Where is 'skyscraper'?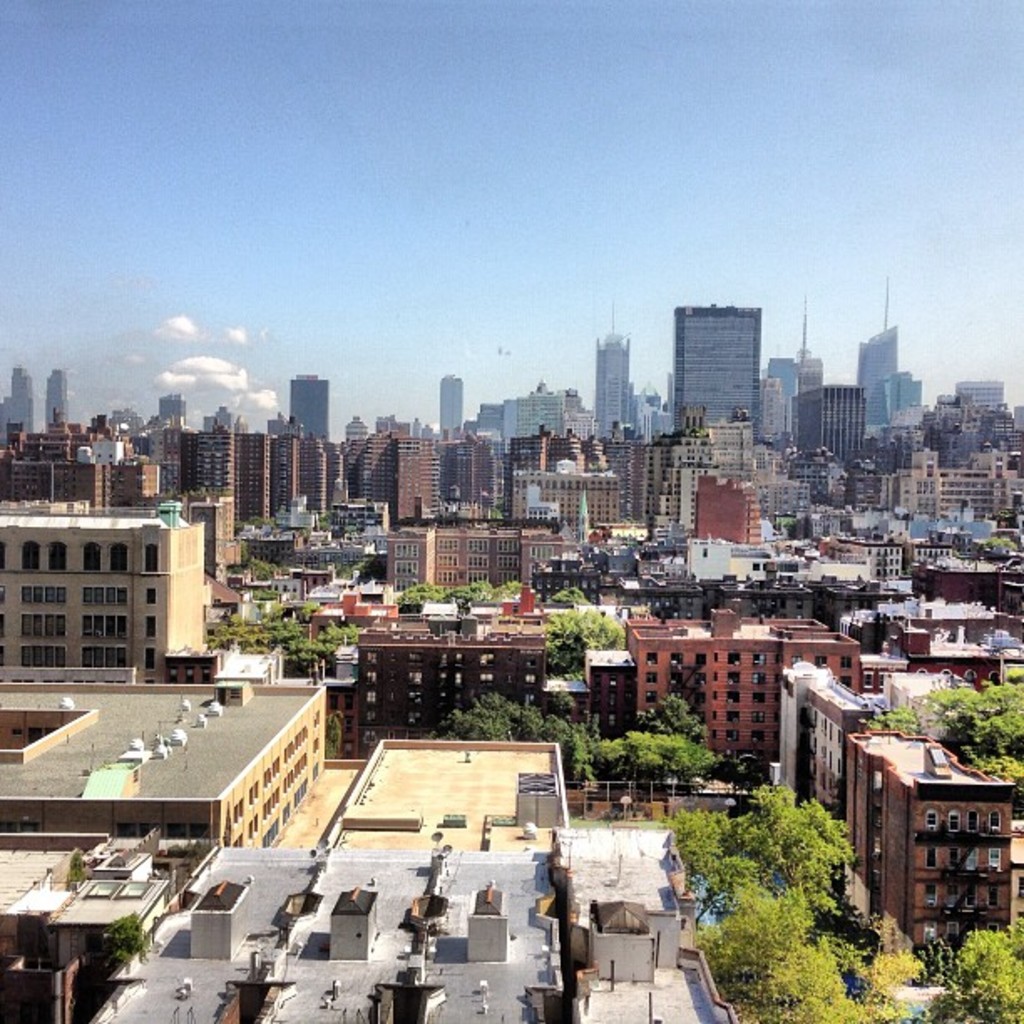
x1=609, y1=437, x2=668, y2=532.
